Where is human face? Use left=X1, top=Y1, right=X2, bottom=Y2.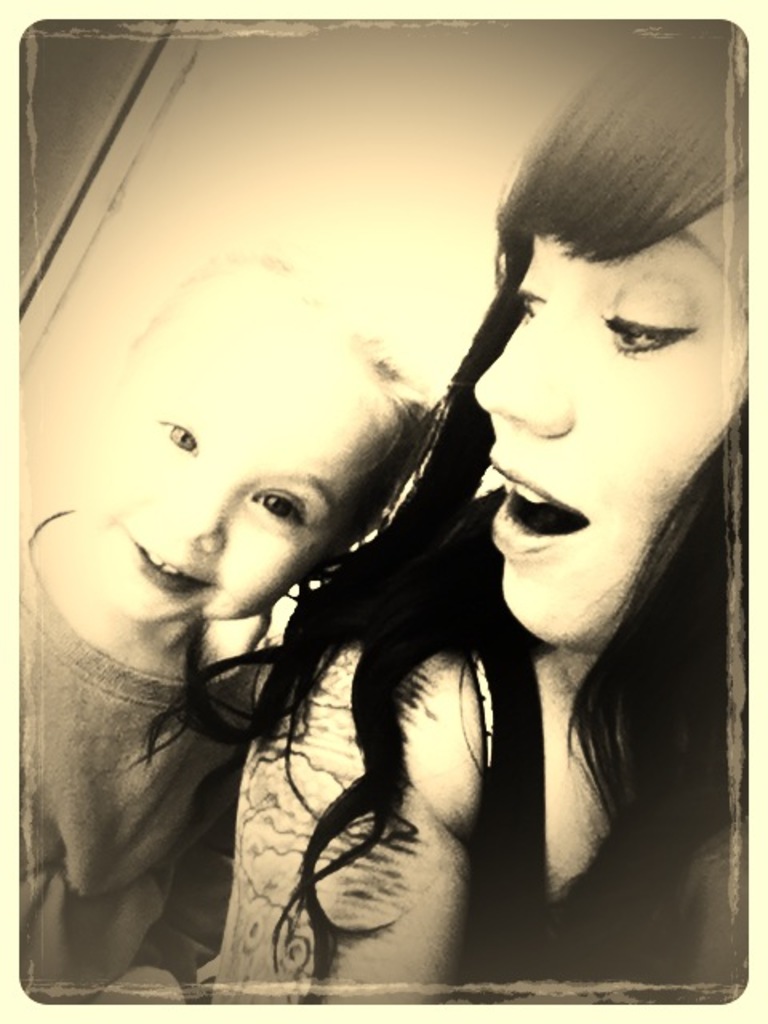
left=85, top=310, right=410, bottom=629.
